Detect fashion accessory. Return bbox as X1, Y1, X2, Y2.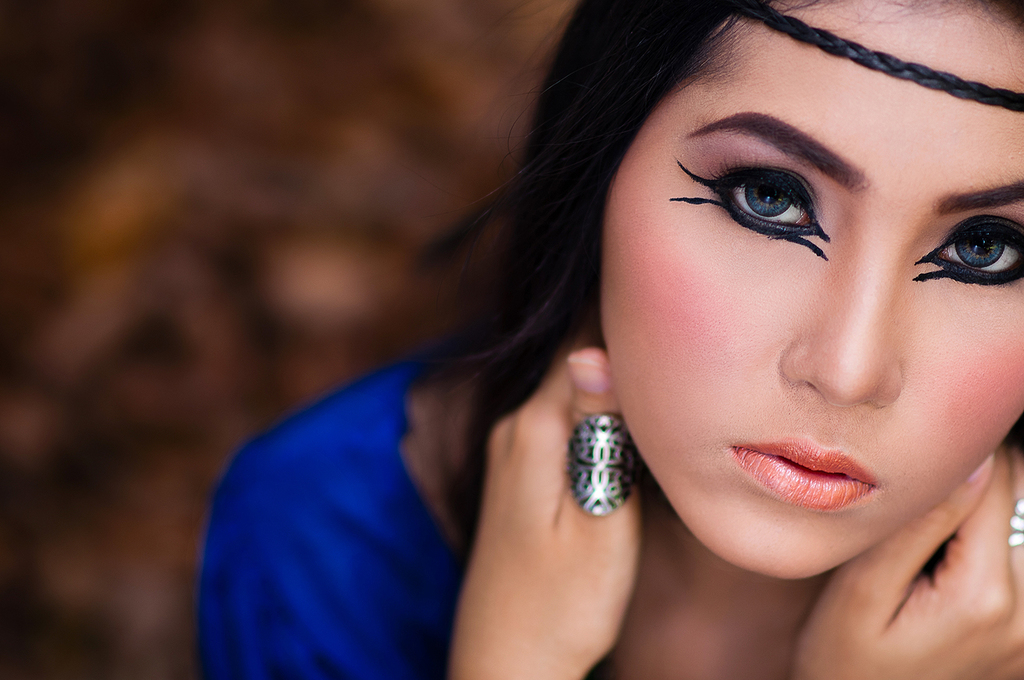
566, 417, 646, 521.
